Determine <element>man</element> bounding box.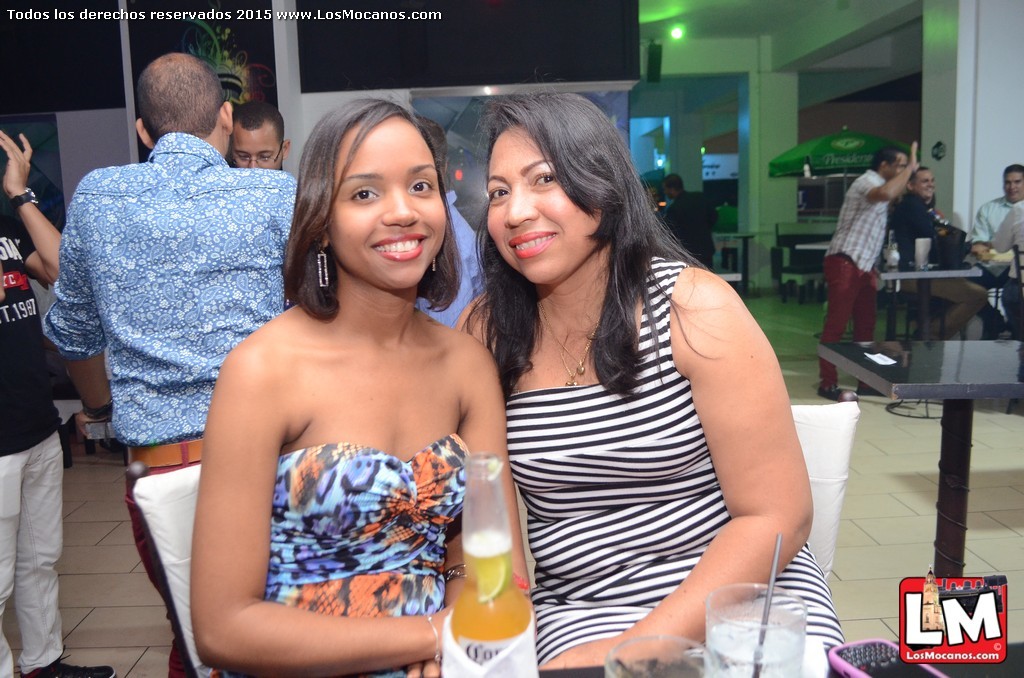
Determined: (970, 163, 1023, 336).
